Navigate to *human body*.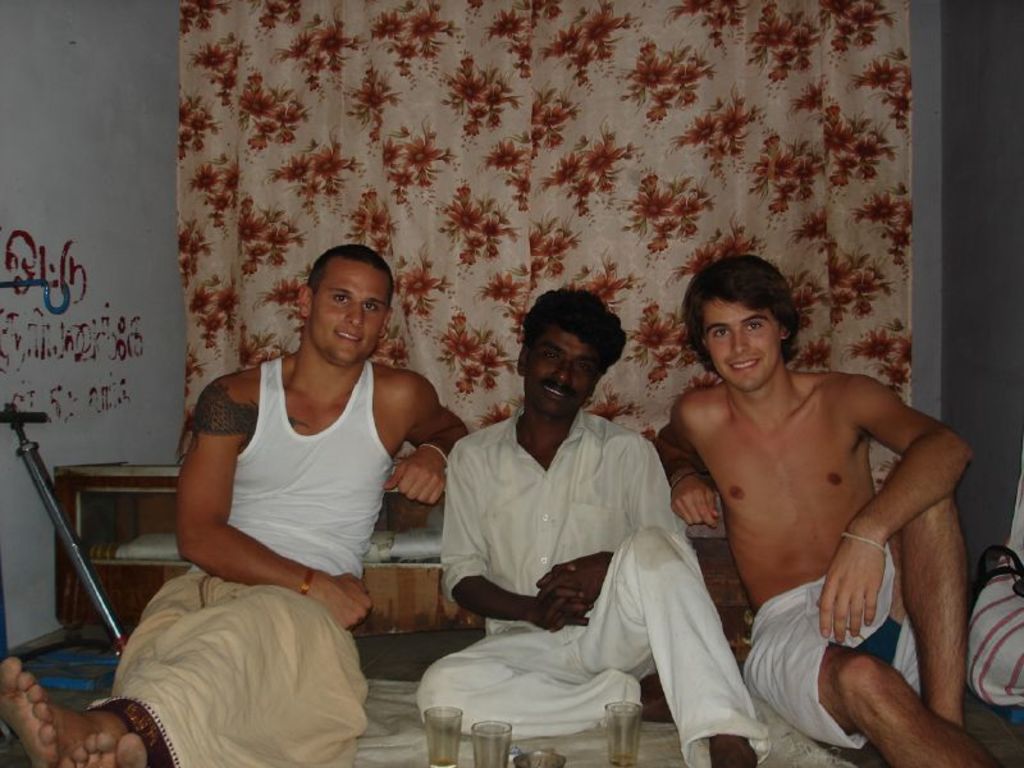
Navigation target: bbox=[413, 399, 769, 767].
